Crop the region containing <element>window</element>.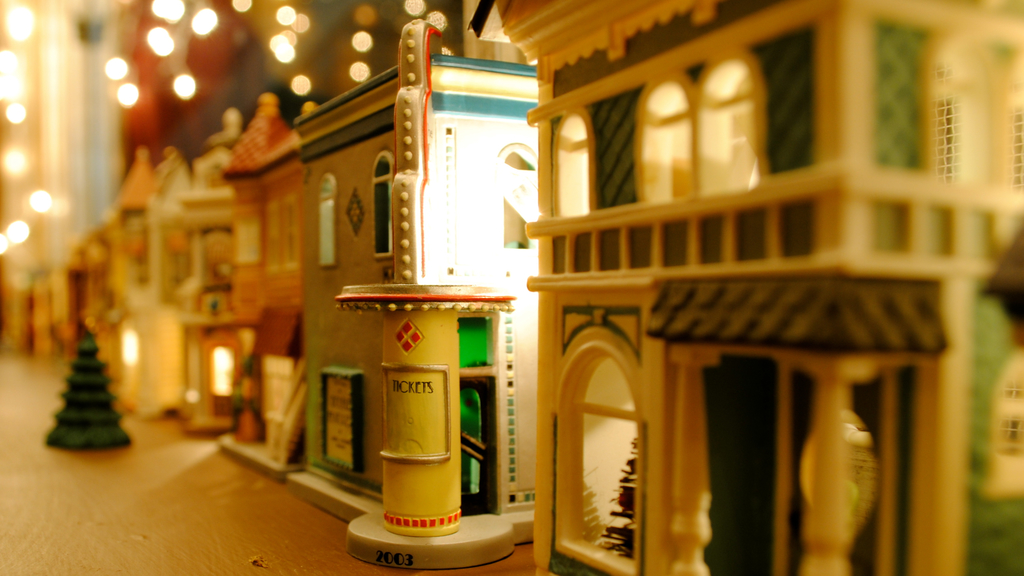
Crop region: <region>695, 49, 772, 194</region>.
